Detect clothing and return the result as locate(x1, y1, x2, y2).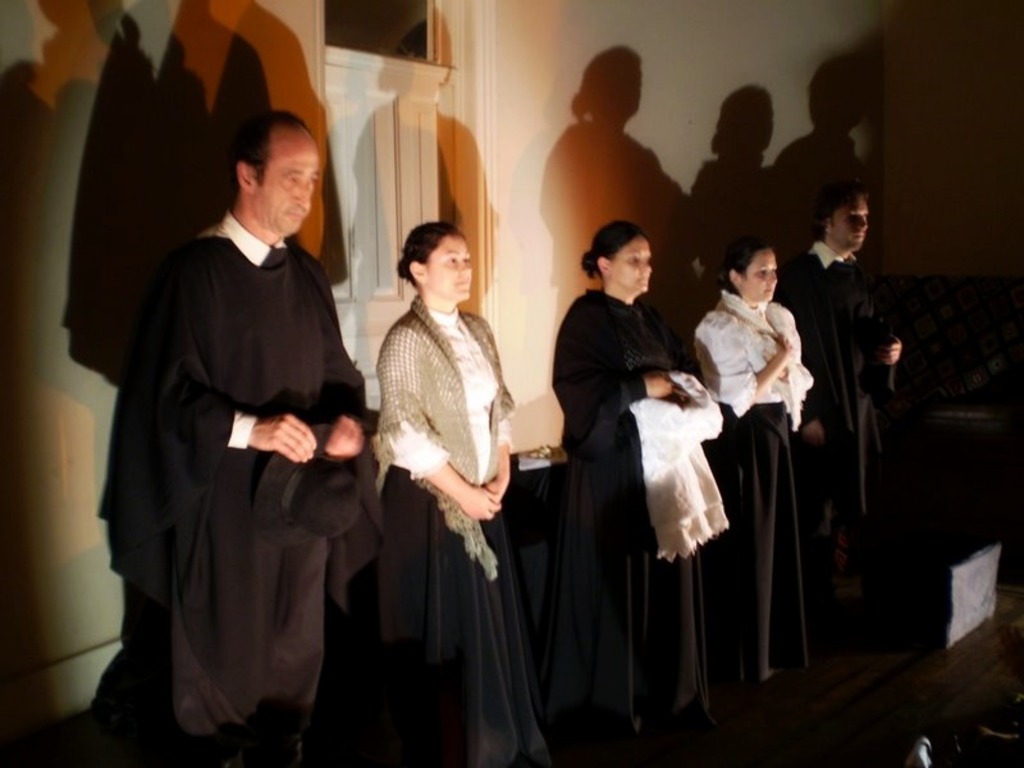
locate(381, 288, 518, 767).
